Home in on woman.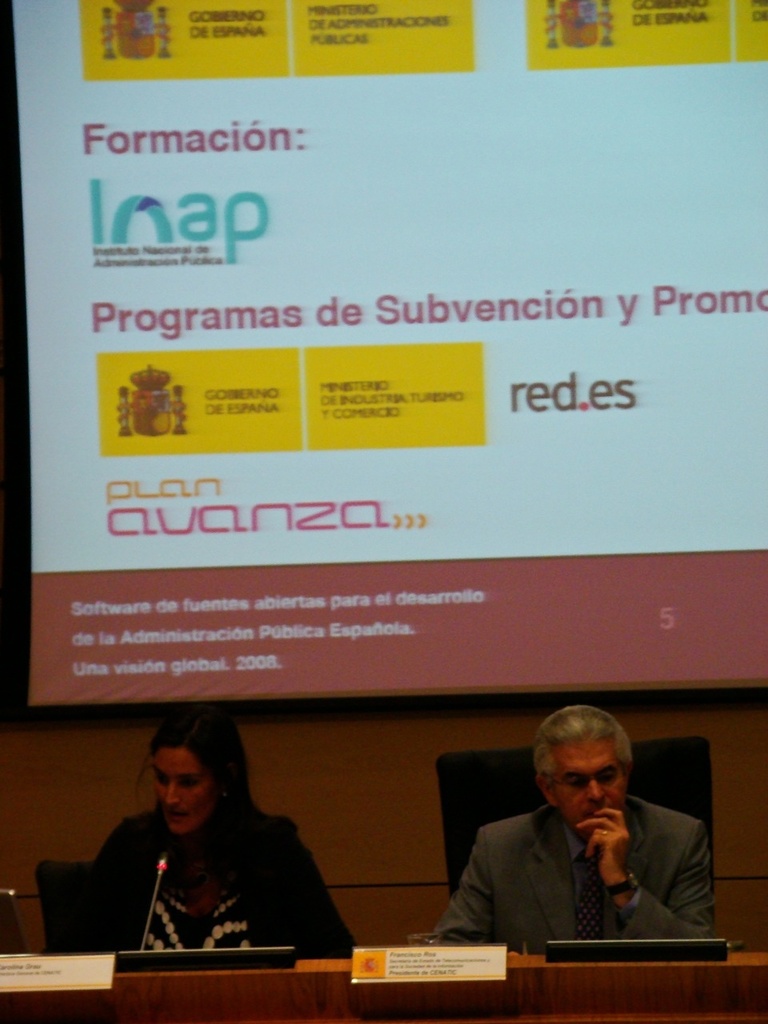
Homed in at 58:718:357:977.
